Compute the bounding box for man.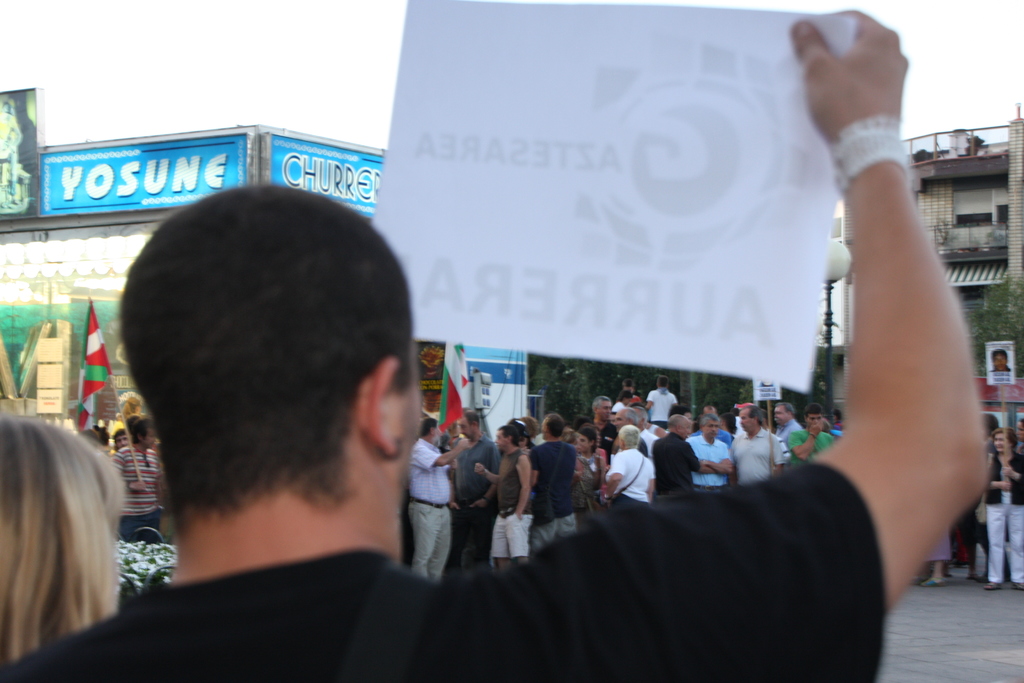
648,413,698,492.
